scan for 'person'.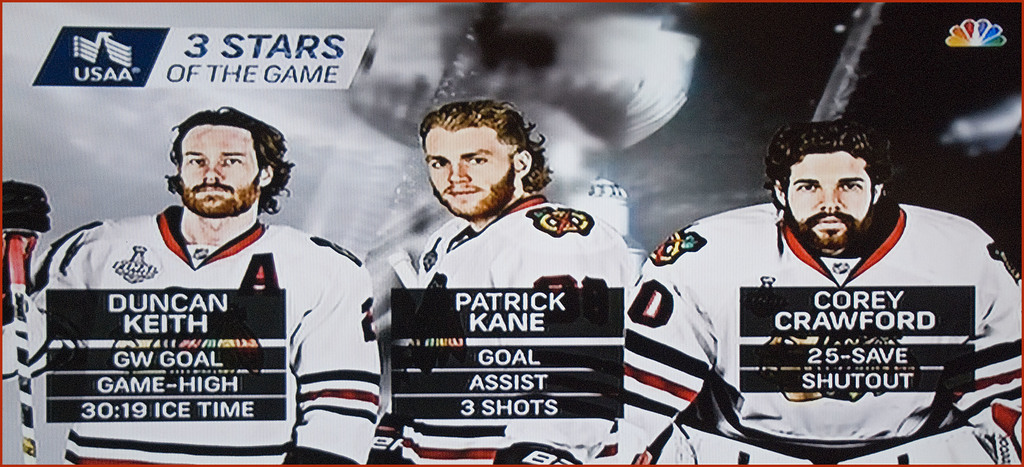
Scan result: <region>0, 100, 375, 466</region>.
